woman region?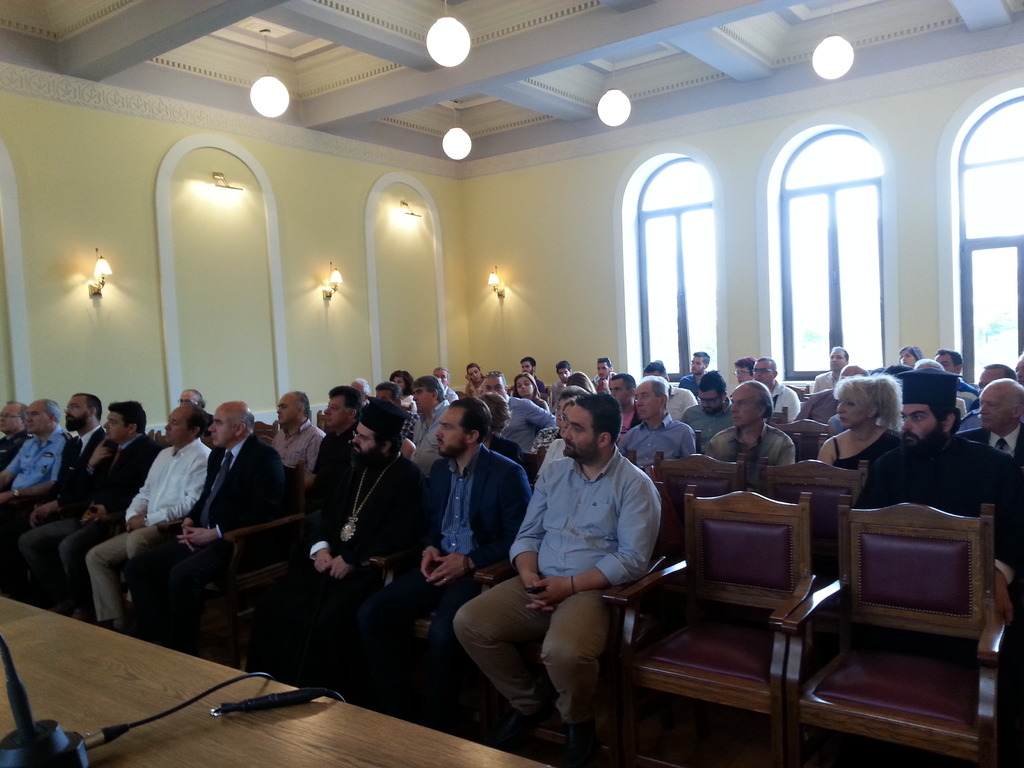
bbox=(510, 373, 546, 417)
